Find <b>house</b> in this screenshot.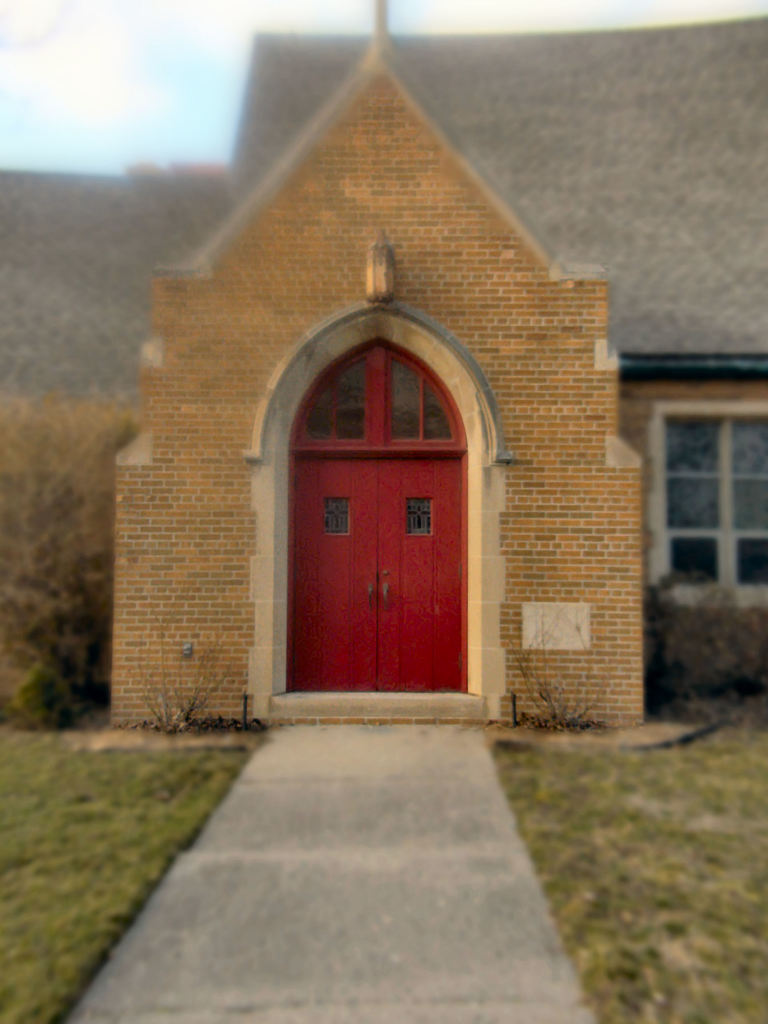
The bounding box for <b>house</b> is 0:25:767:730.
